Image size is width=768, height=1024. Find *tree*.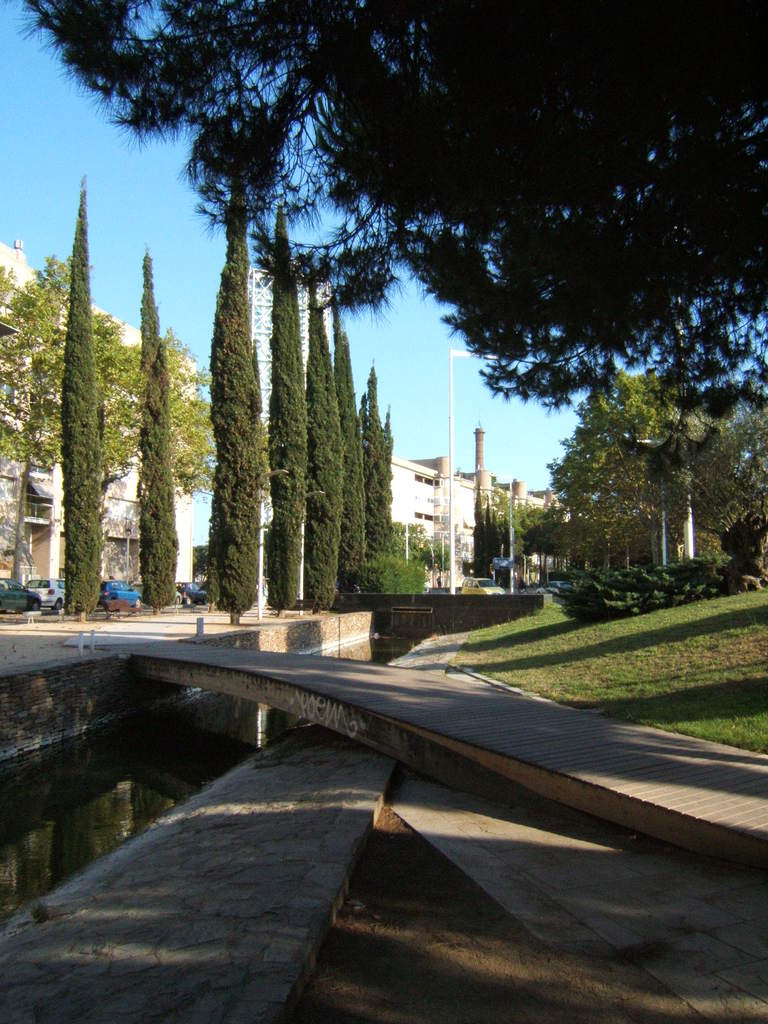
l=139, t=250, r=179, b=617.
